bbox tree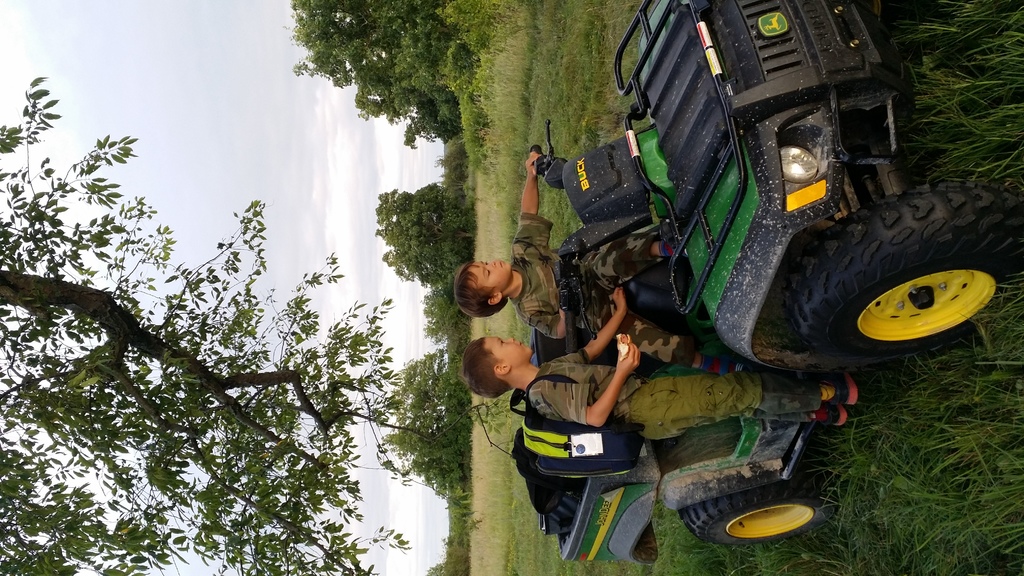
Rect(366, 177, 474, 285)
